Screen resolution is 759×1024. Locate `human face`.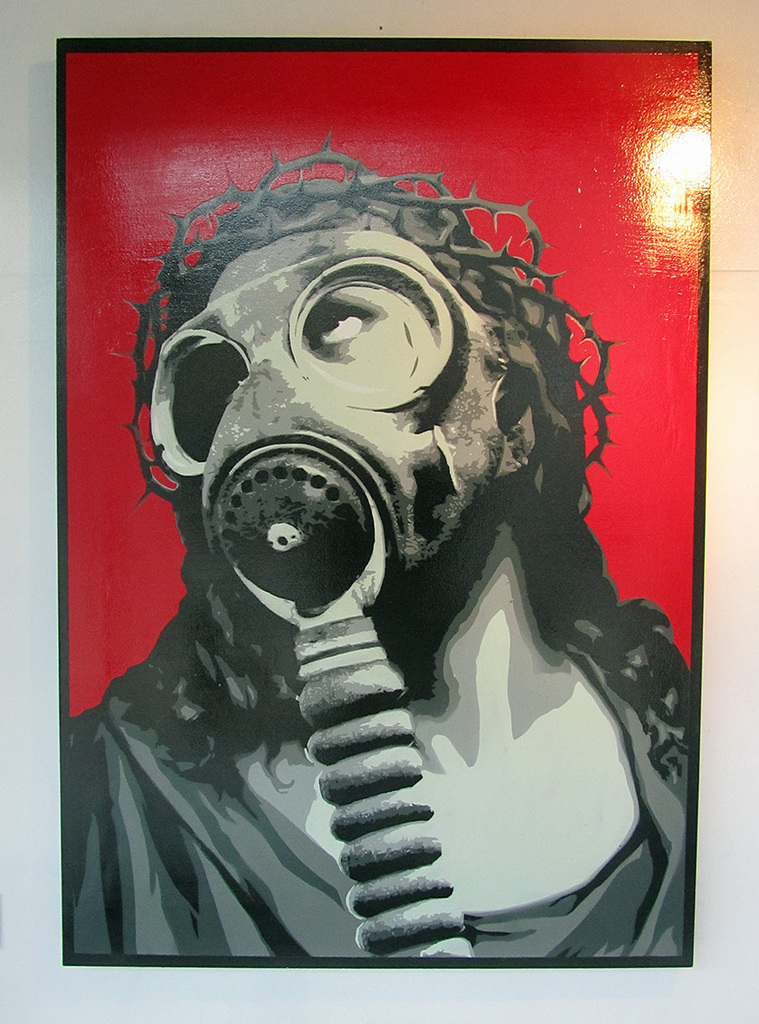
(x1=206, y1=247, x2=504, y2=564).
